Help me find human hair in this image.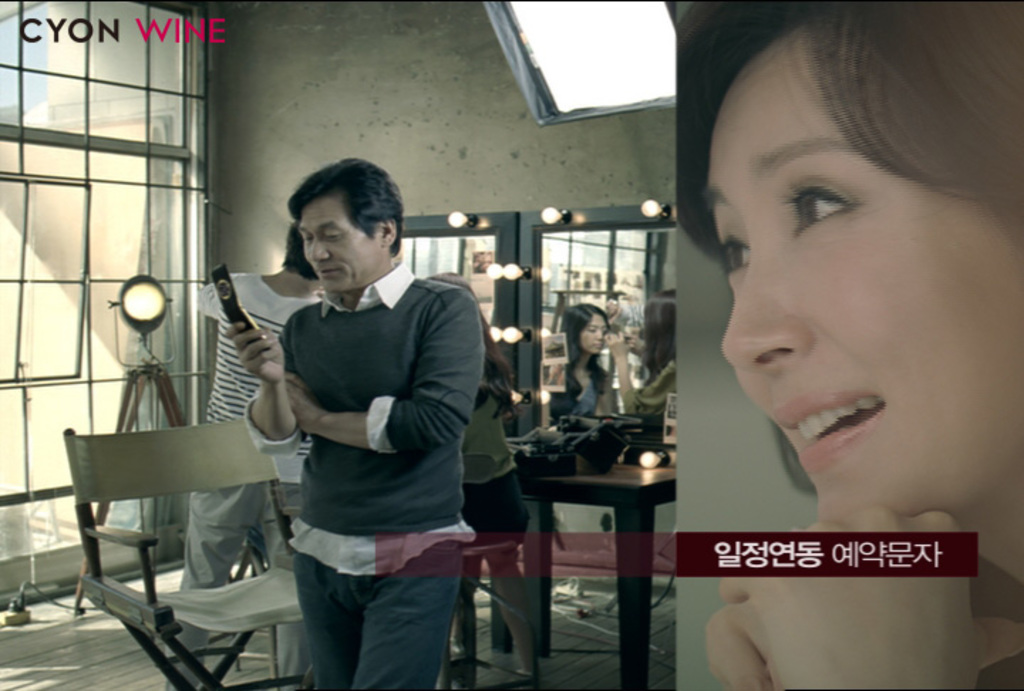
Found it: (x1=688, y1=14, x2=969, y2=280).
